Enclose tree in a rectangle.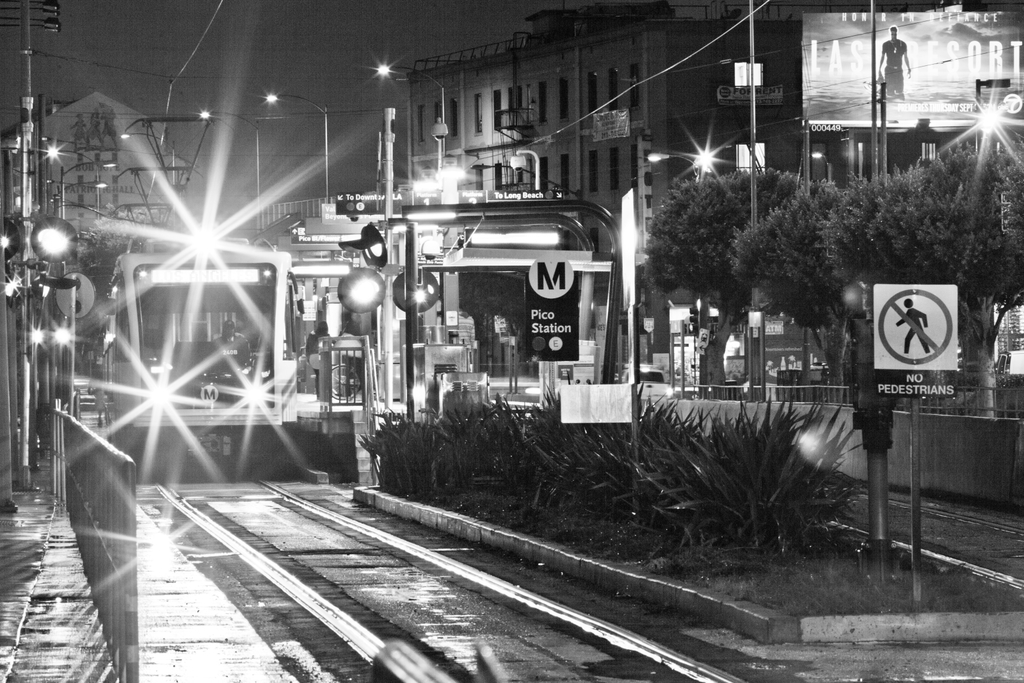
left=639, top=167, right=810, bottom=392.
